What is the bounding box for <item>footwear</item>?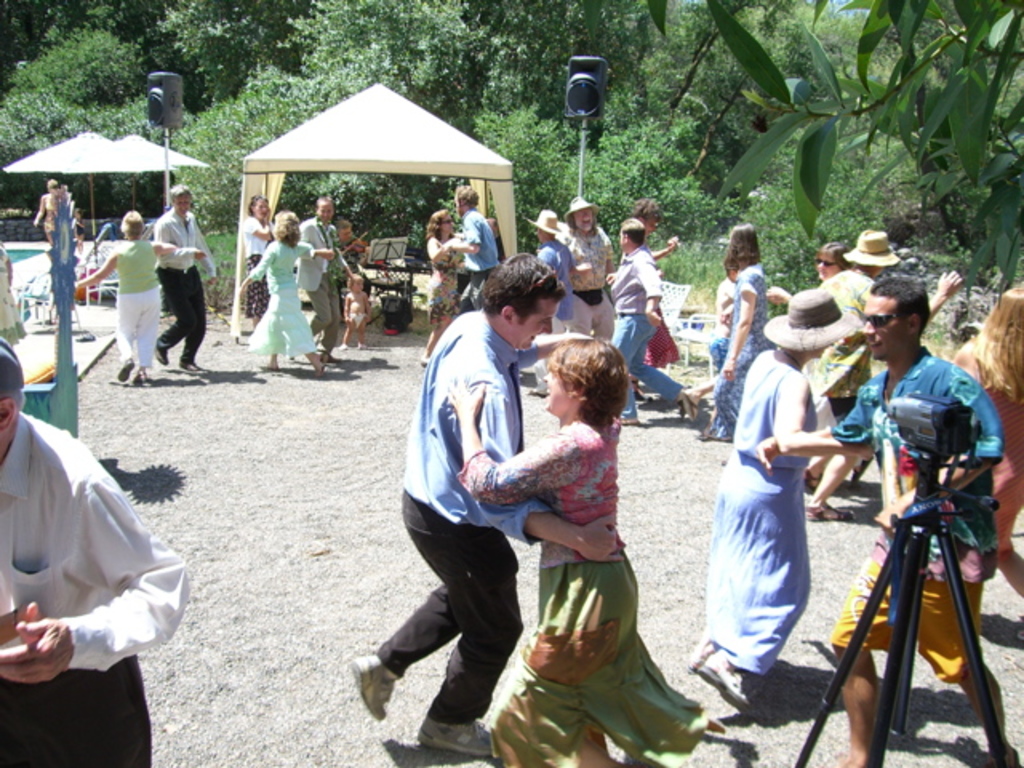
left=349, top=646, right=395, bottom=720.
